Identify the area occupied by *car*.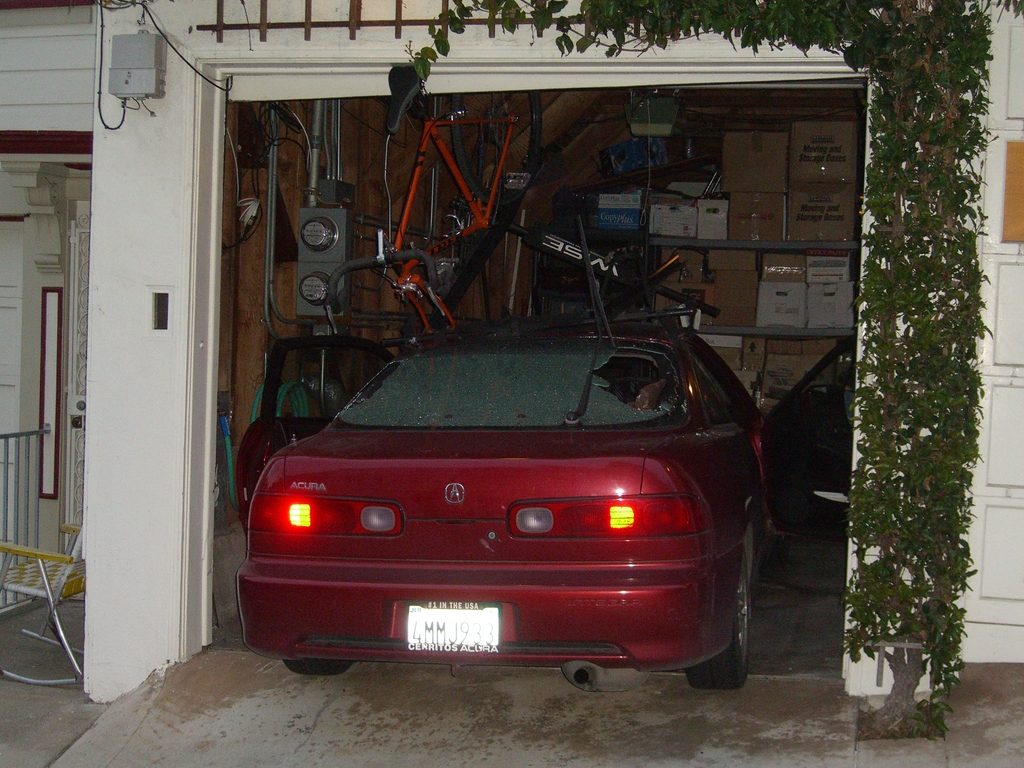
Area: locate(234, 336, 862, 681).
